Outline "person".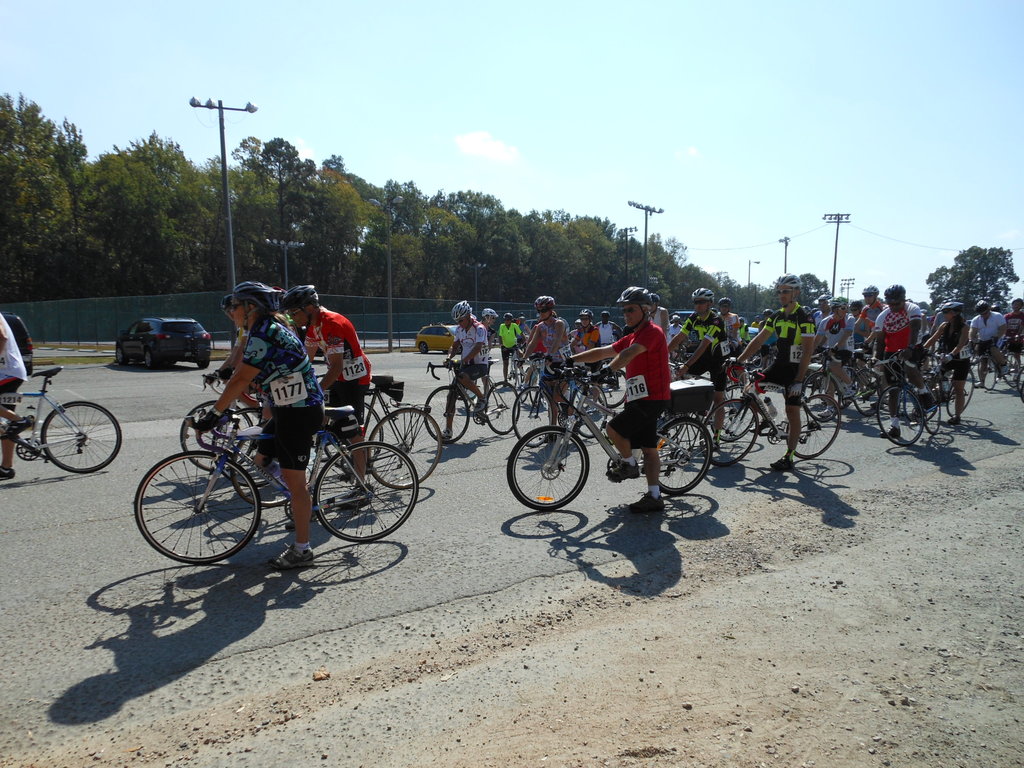
Outline: rect(671, 312, 681, 338).
